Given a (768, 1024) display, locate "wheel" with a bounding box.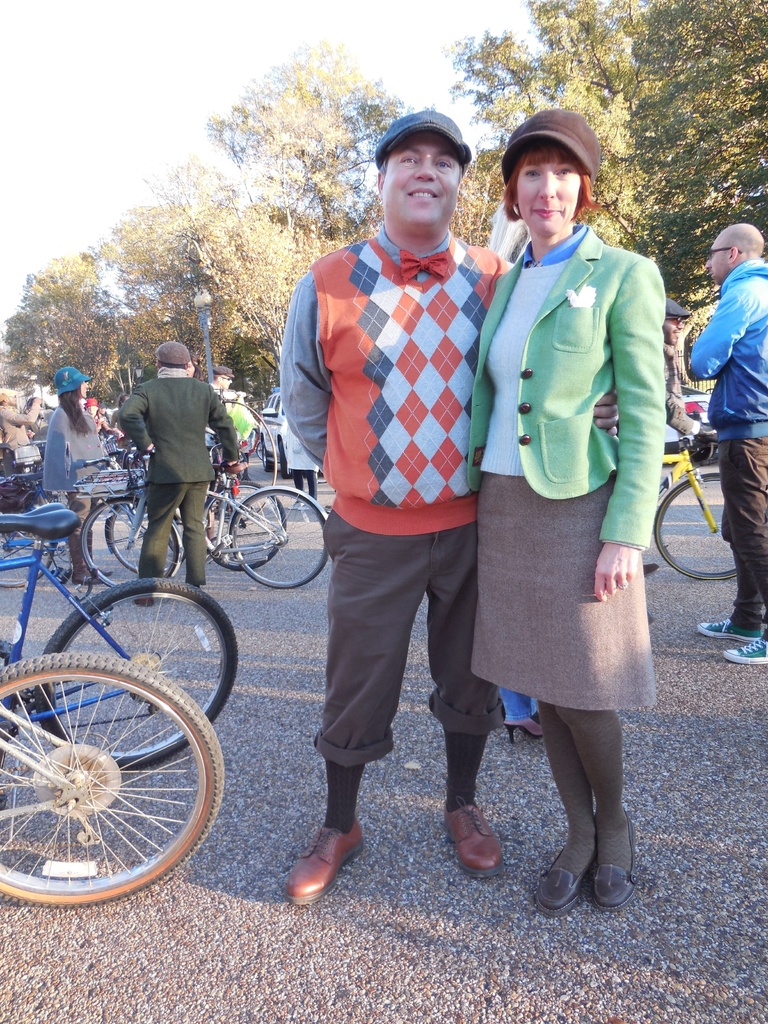
Located: [left=107, top=502, right=186, bottom=577].
